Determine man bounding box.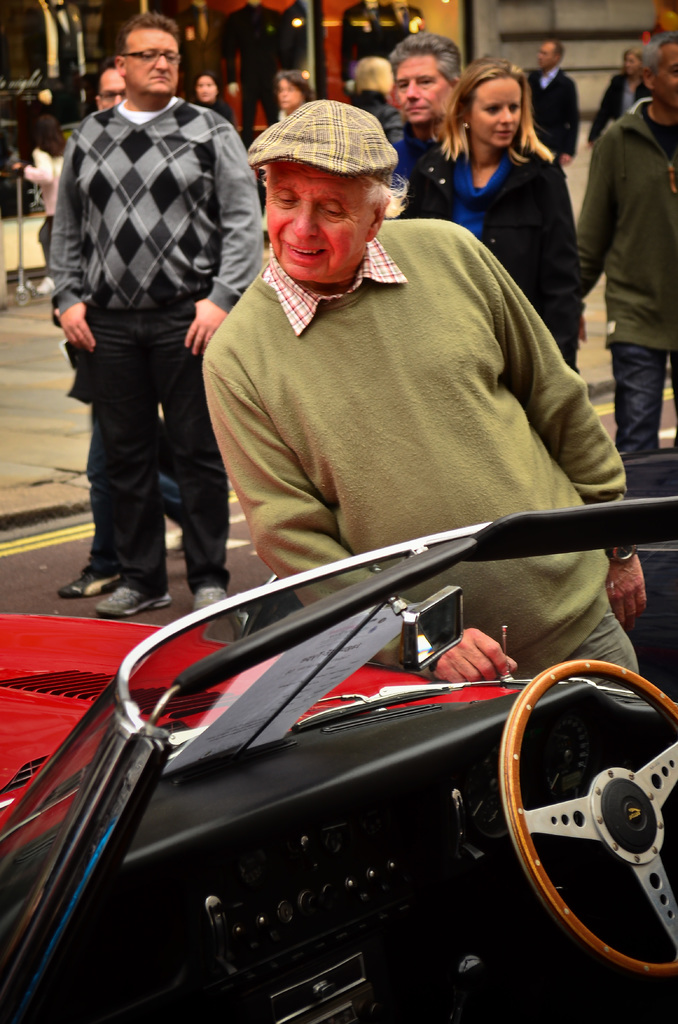
Determined: [0,113,57,295].
